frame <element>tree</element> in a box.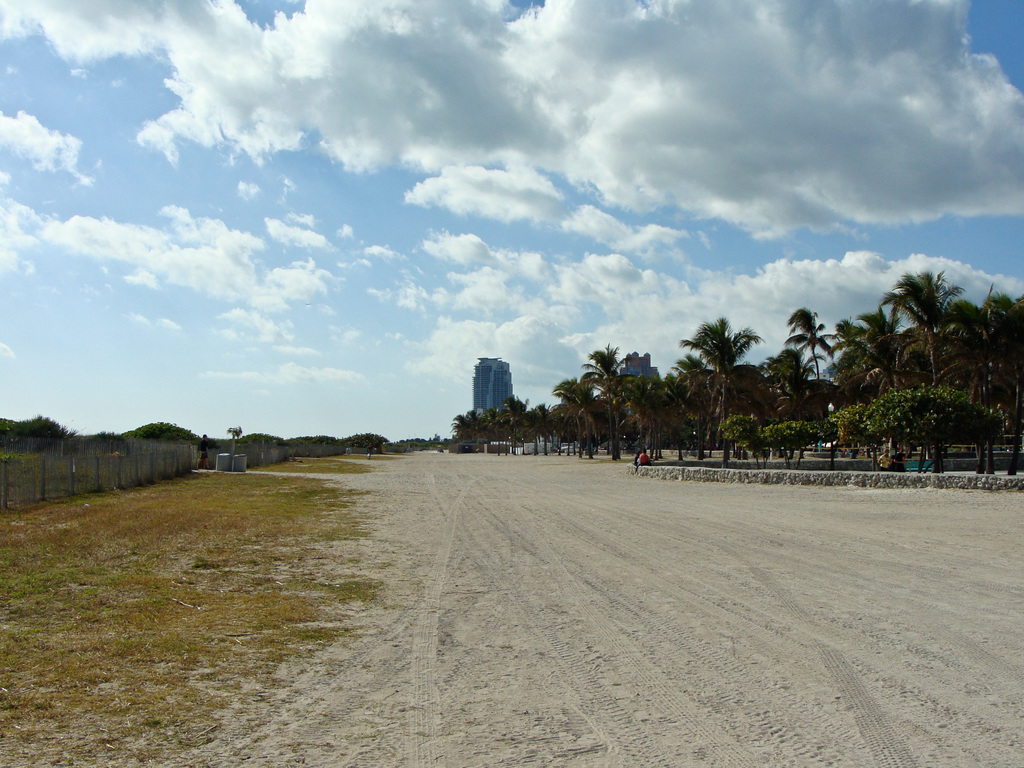
pyautogui.locateOnScreen(758, 415, 812, 467).
